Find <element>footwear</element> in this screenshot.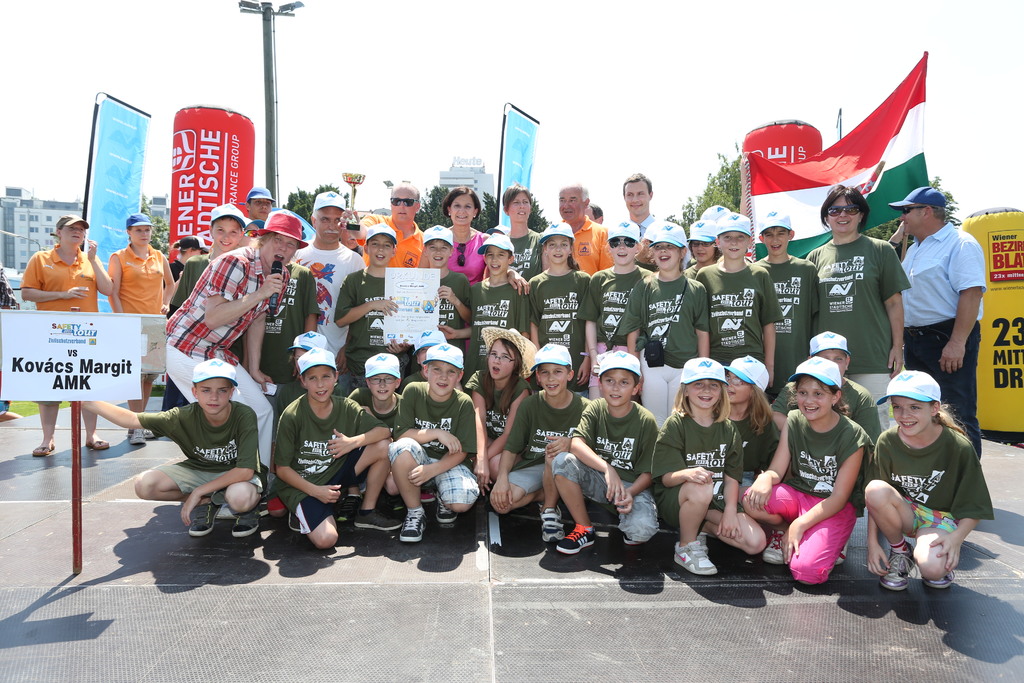
The bounding box for <element>footwear</element> is locate(540, 502, 564, 543).
